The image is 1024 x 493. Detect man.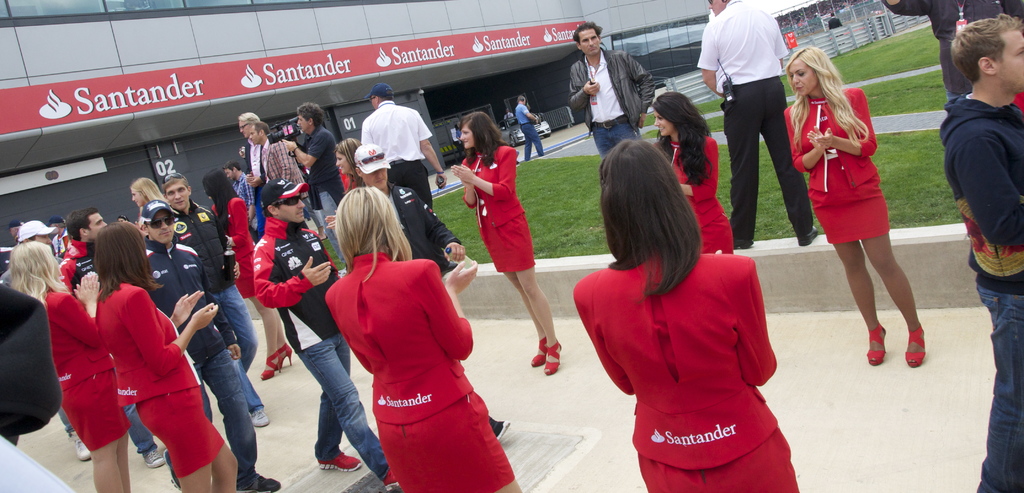
Detection: [60, 208, 191, 471].
